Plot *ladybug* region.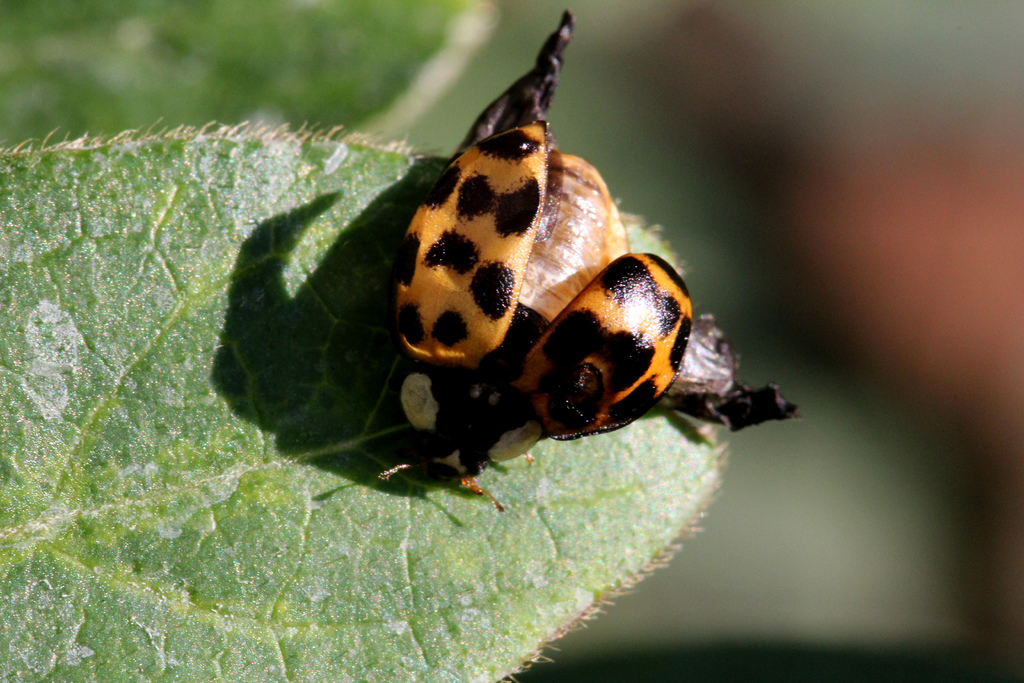
Plotted at pyautogui.locateOnScreen(380, 8, 796, 508).
